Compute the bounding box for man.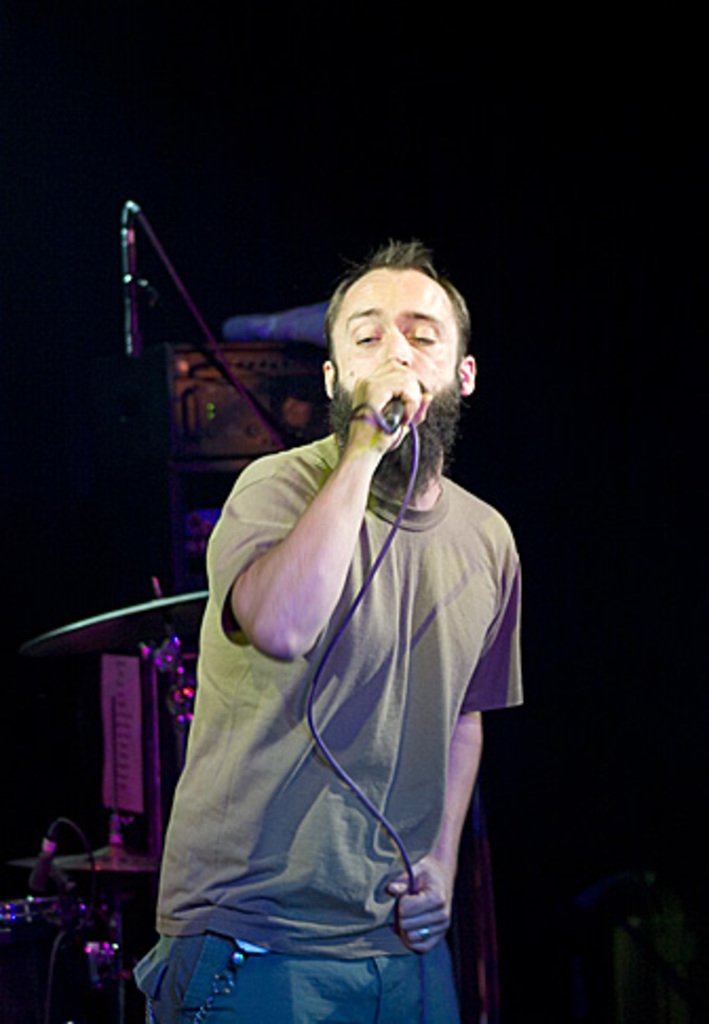
Rect(133, 236, 521, 1022).
